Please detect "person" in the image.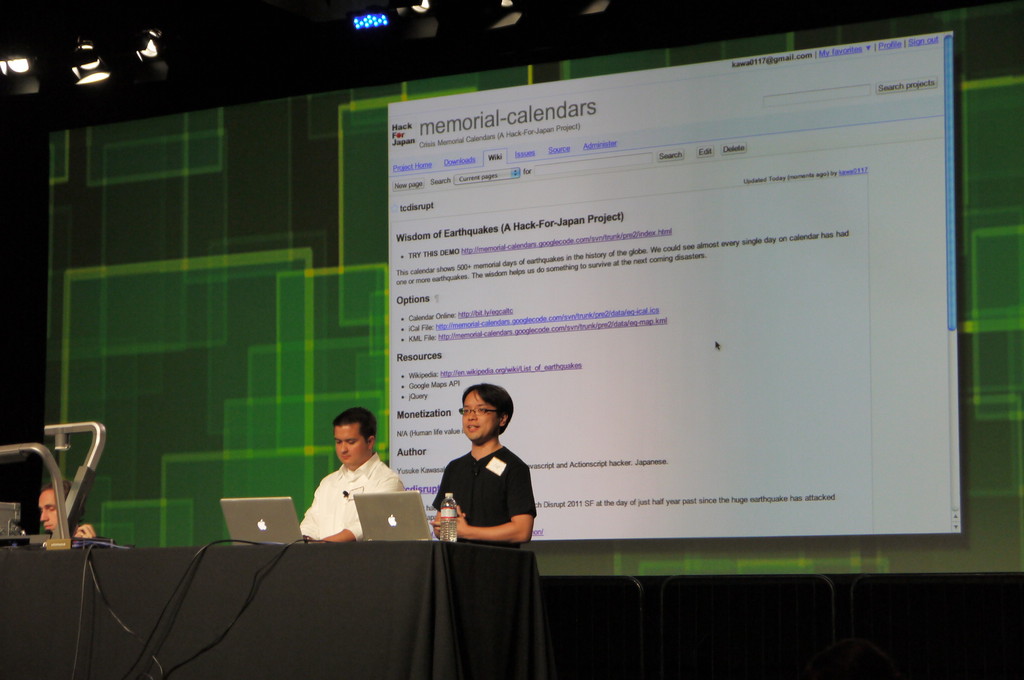
pyautogui.locateOnScreen(436, 385, 531, 550).
